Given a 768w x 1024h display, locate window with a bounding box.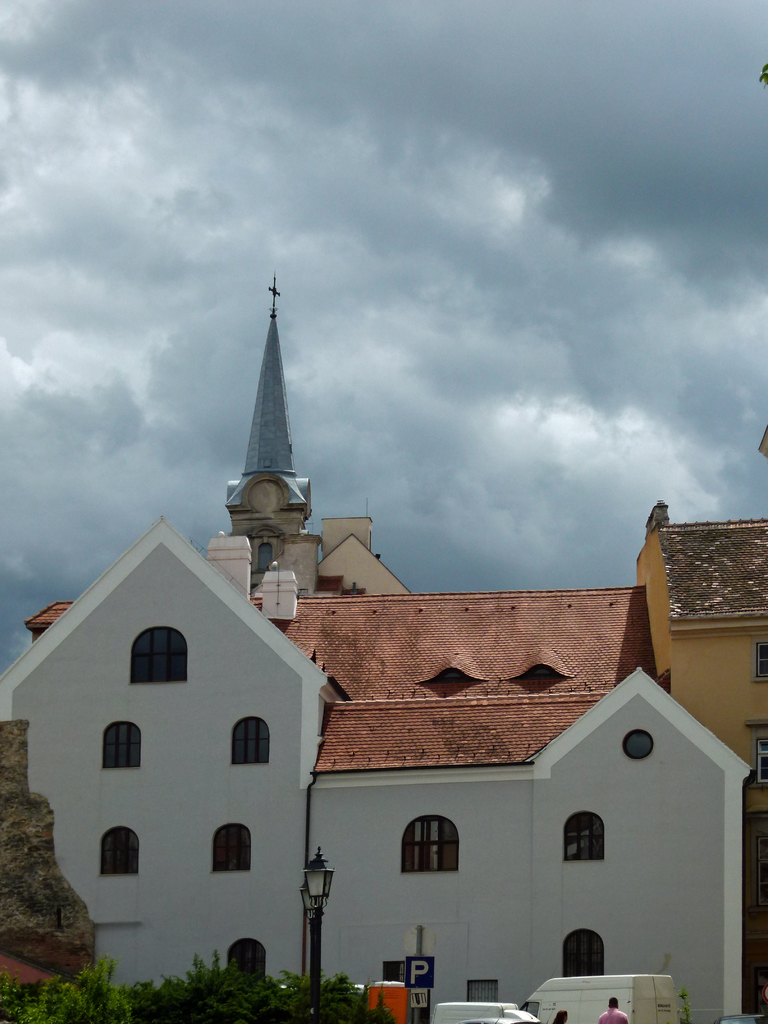
Located: (x1=403, y1=813, x2=461, y2=879).
